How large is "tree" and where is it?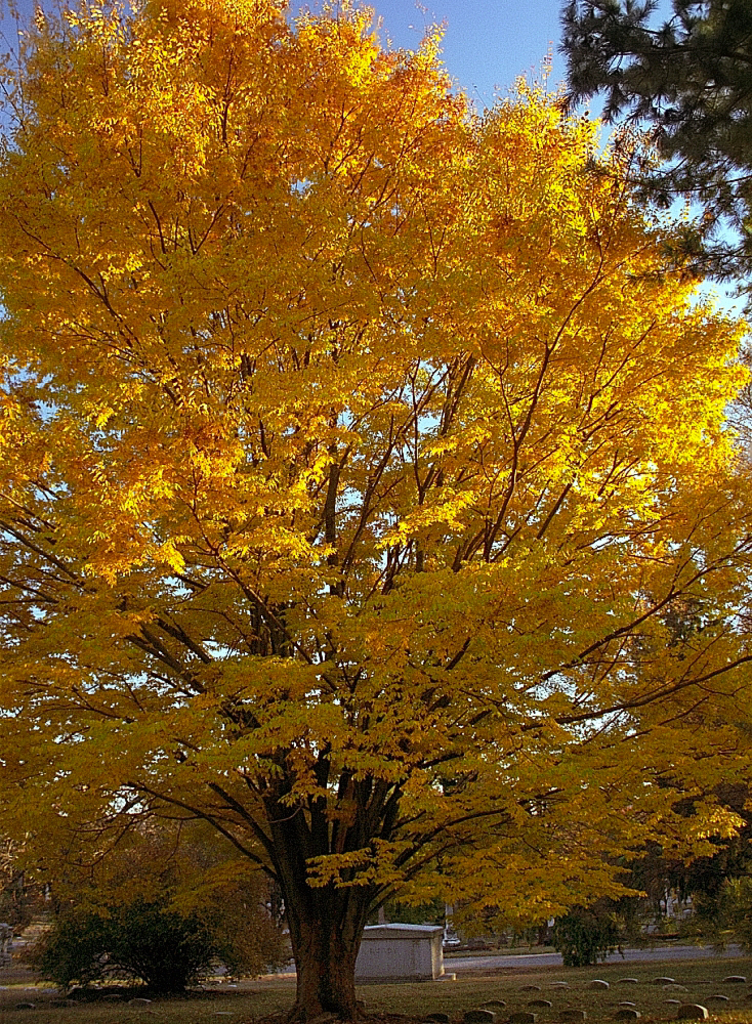
Bounding box: detection(556, 0, 751, 293).
